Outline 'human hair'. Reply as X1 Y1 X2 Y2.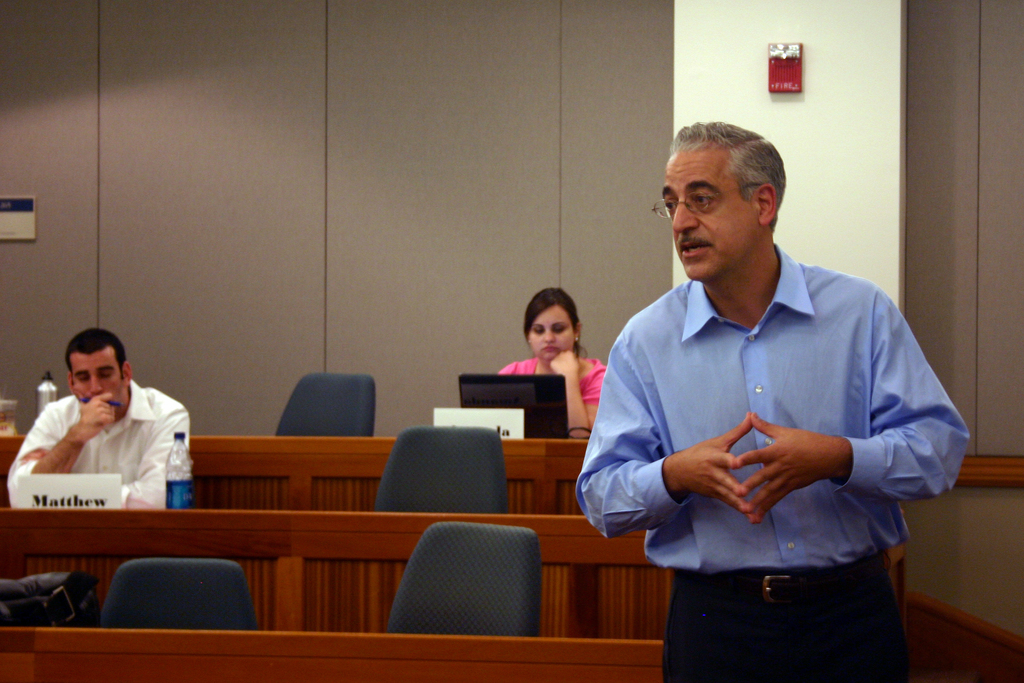
660 124 792 254.
